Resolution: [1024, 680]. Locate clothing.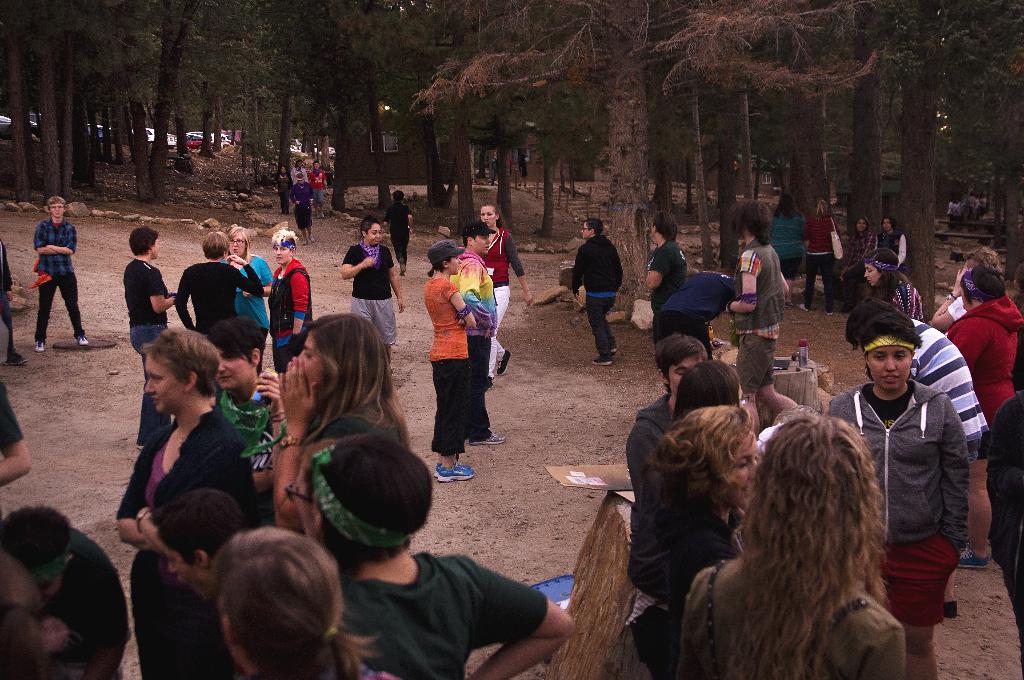
(291, 167, 310, 179).
